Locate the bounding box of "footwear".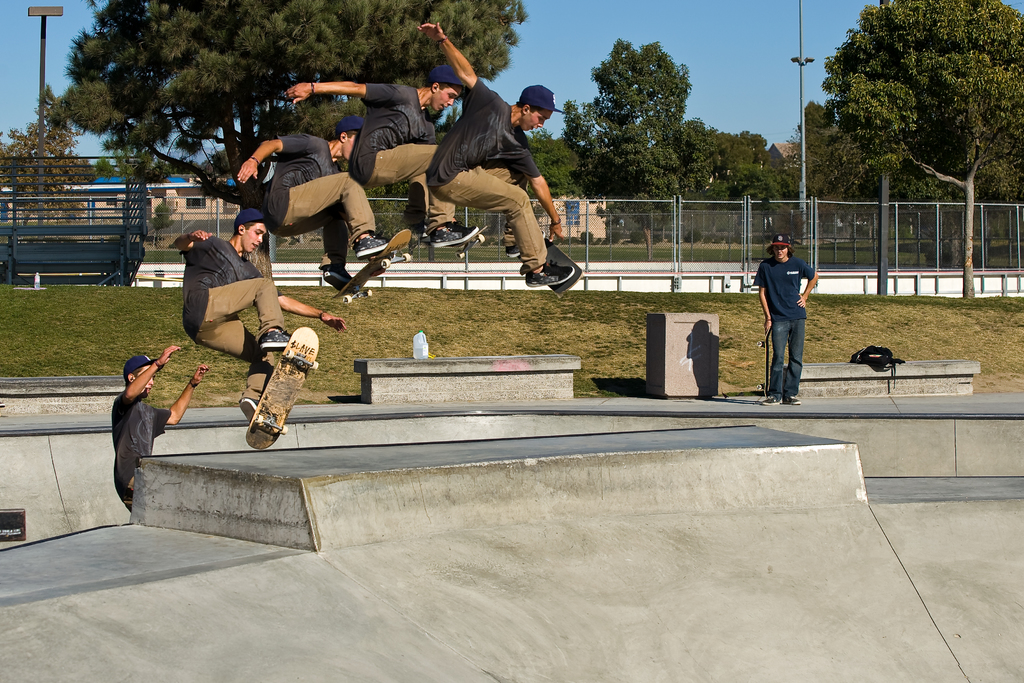
Bounding box: [763,393,801,404].
